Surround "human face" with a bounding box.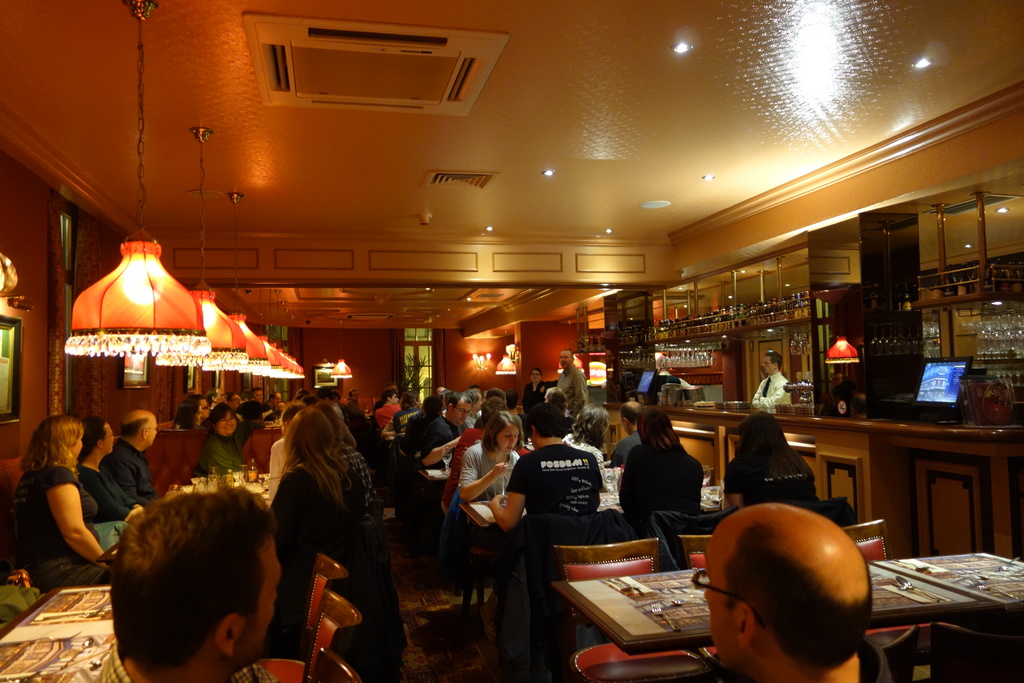
[148, 415, 164, 445].
